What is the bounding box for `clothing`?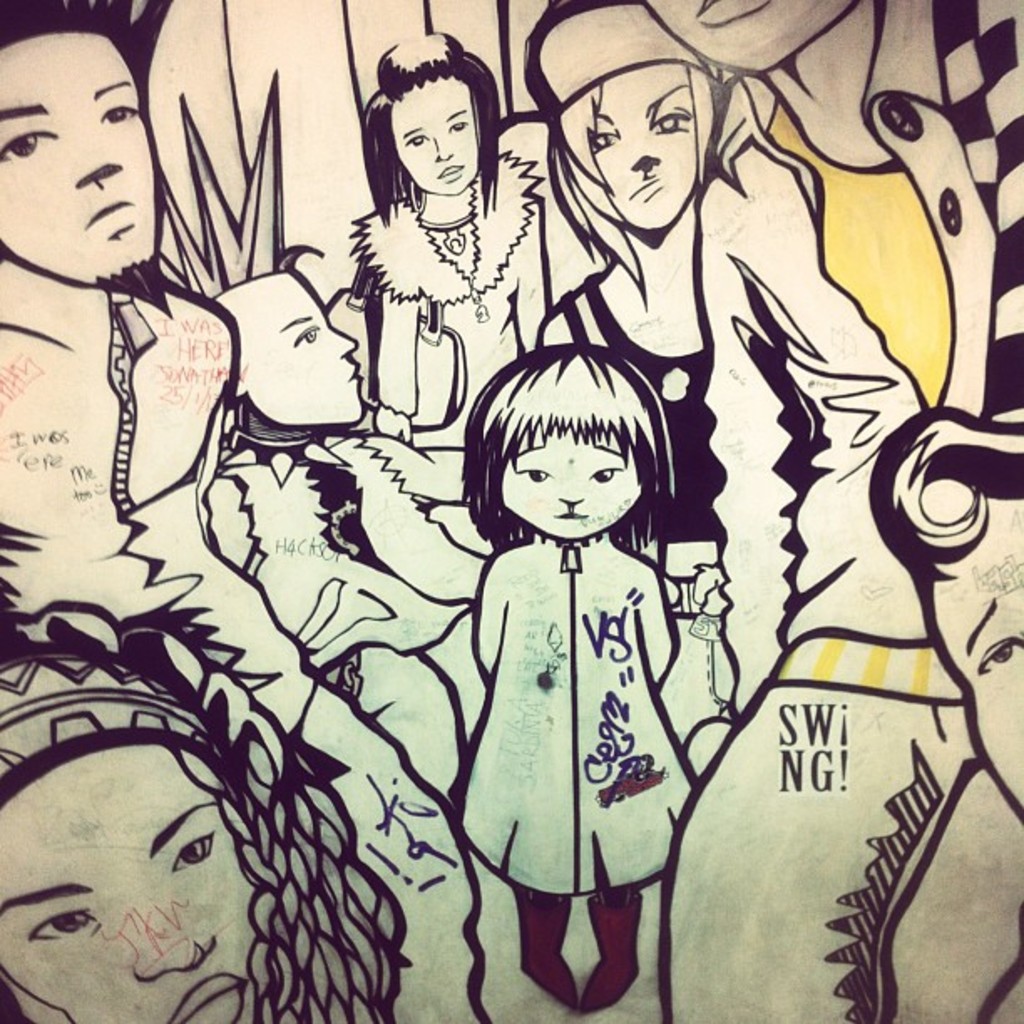
<region>447, 517, 696, 892</region>.
